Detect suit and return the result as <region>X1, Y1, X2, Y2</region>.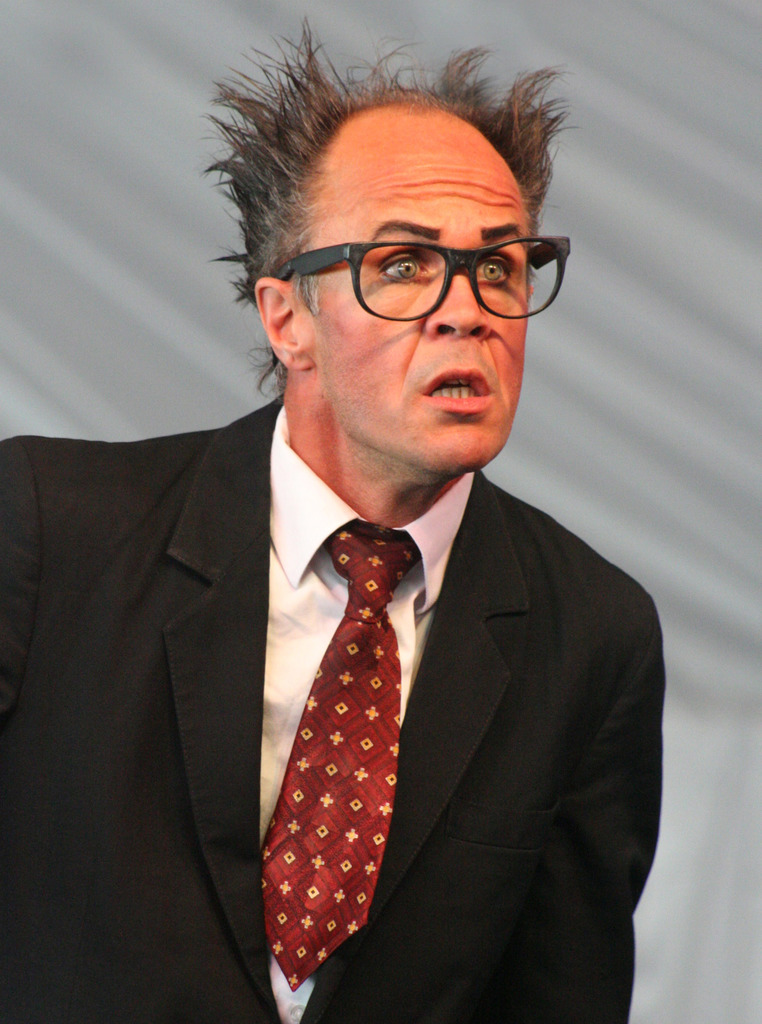
<region>0, 396, 667, 1023</region>.
